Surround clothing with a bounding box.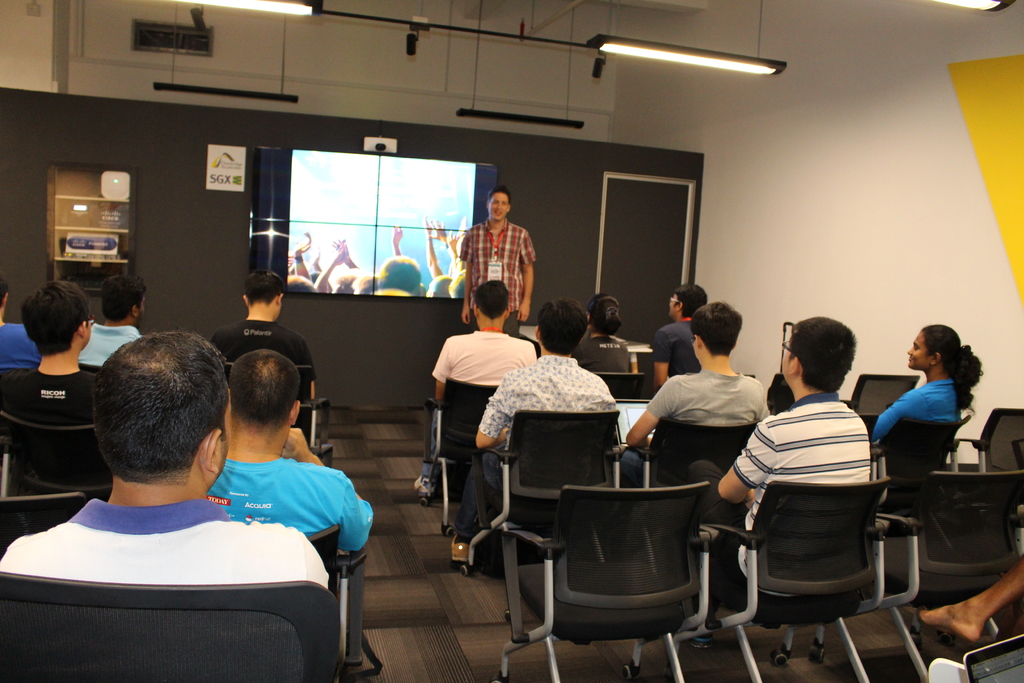
rect(874, 379, 960, 448).
